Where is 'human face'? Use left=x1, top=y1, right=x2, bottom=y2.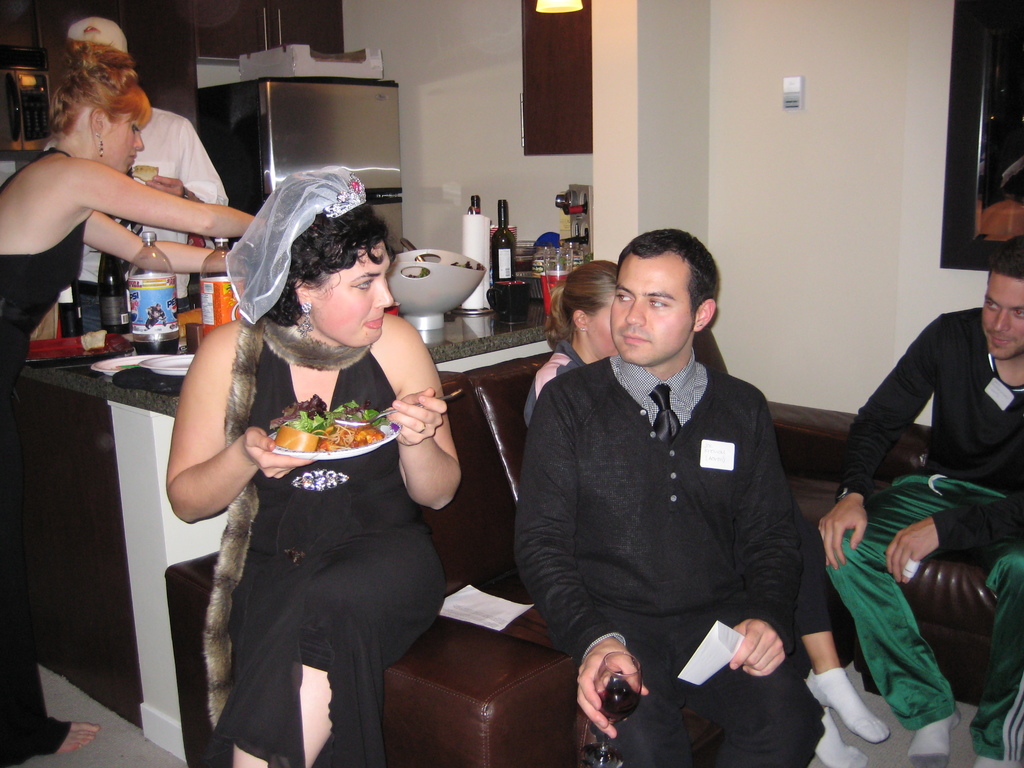
left=609, top=258, right=698, bottom=364.
